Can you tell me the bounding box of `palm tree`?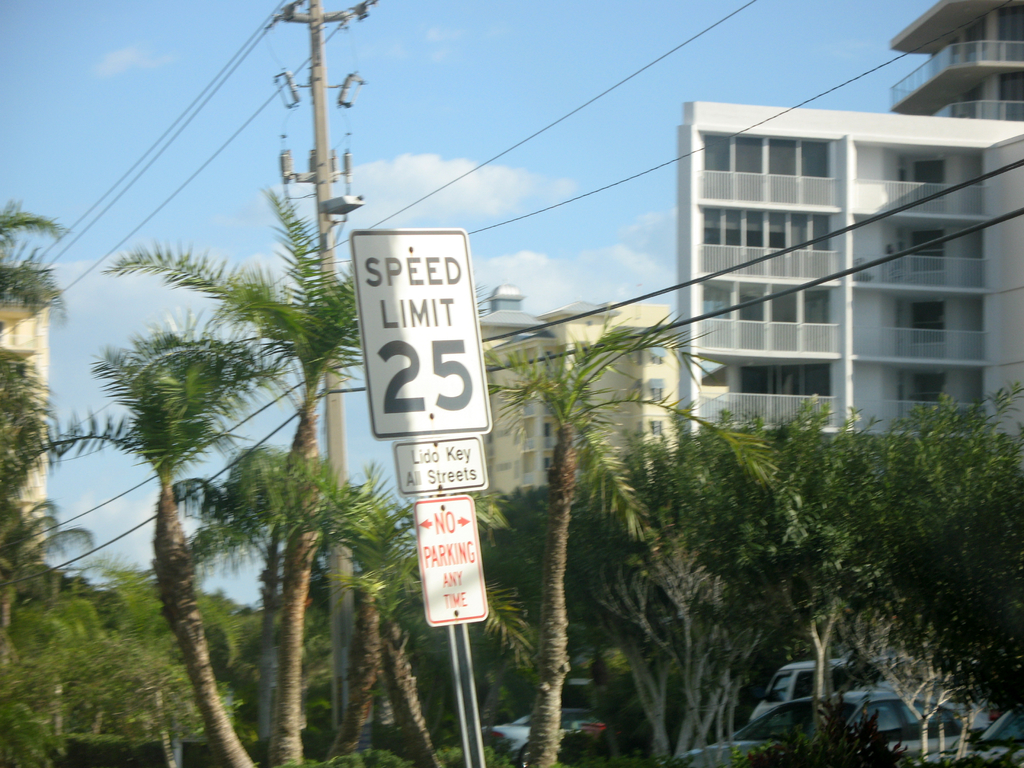
bbox=[487, 327, 711, 766].
